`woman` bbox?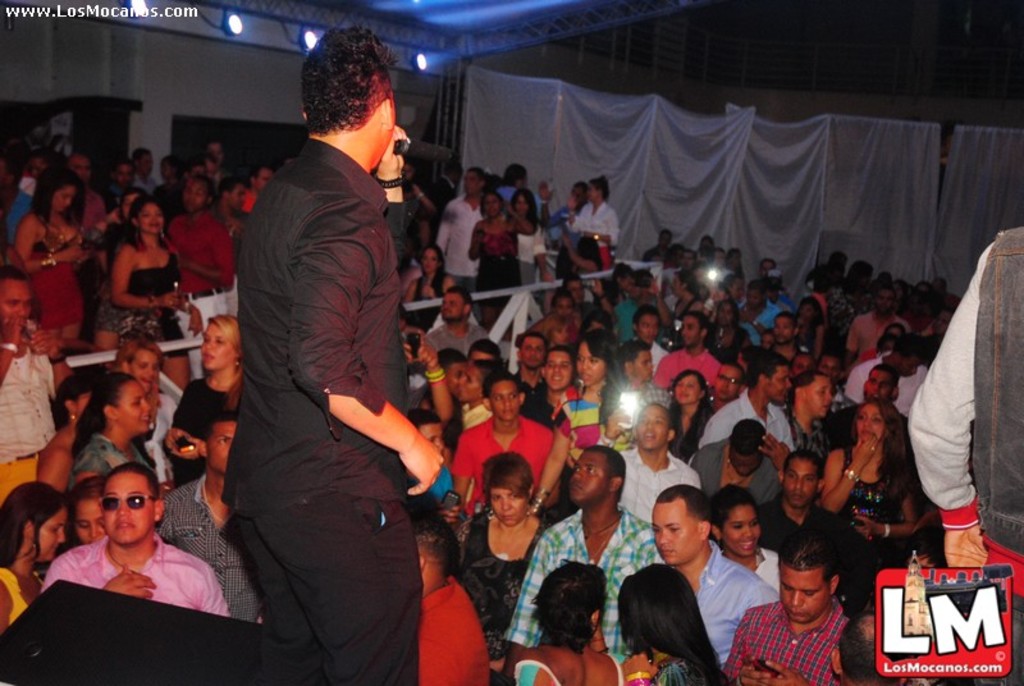
{"x1": 563, "y1": 173, "x2": 617, "y2": 270}
